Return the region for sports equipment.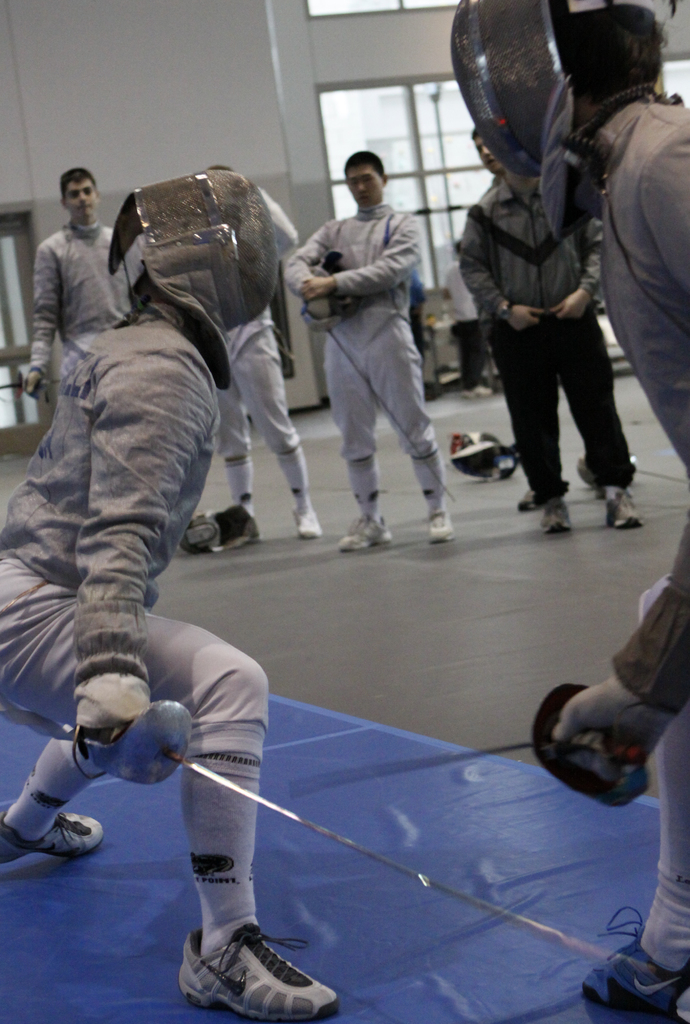
detection(173, 911, 349, 1023).
